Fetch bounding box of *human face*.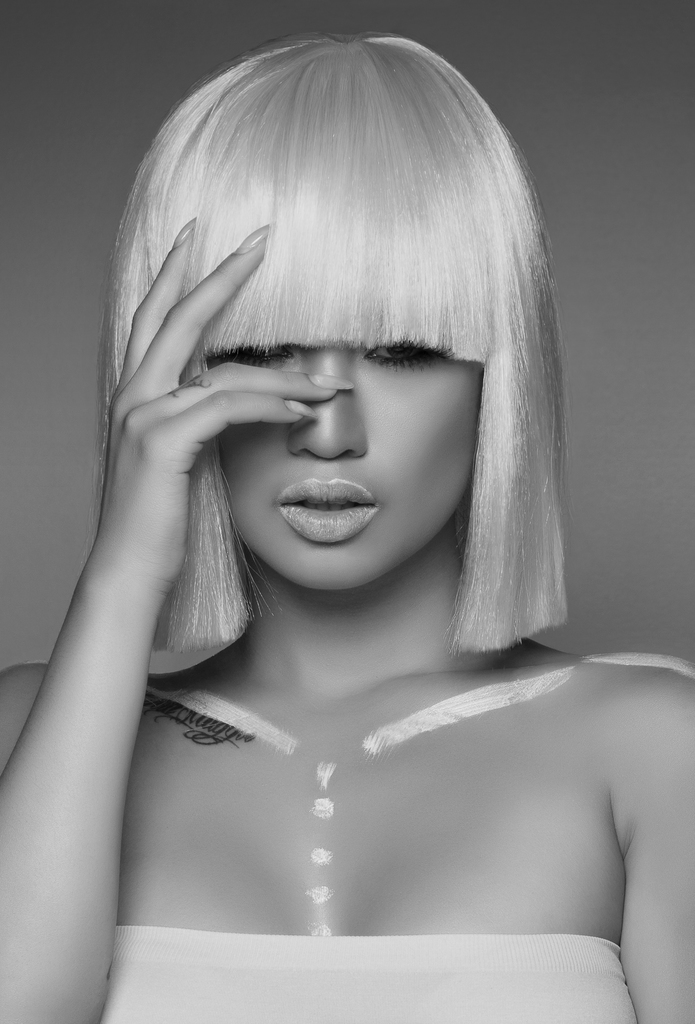
Bbox: [x1=207, y1=346, x2=481, y2=596].
